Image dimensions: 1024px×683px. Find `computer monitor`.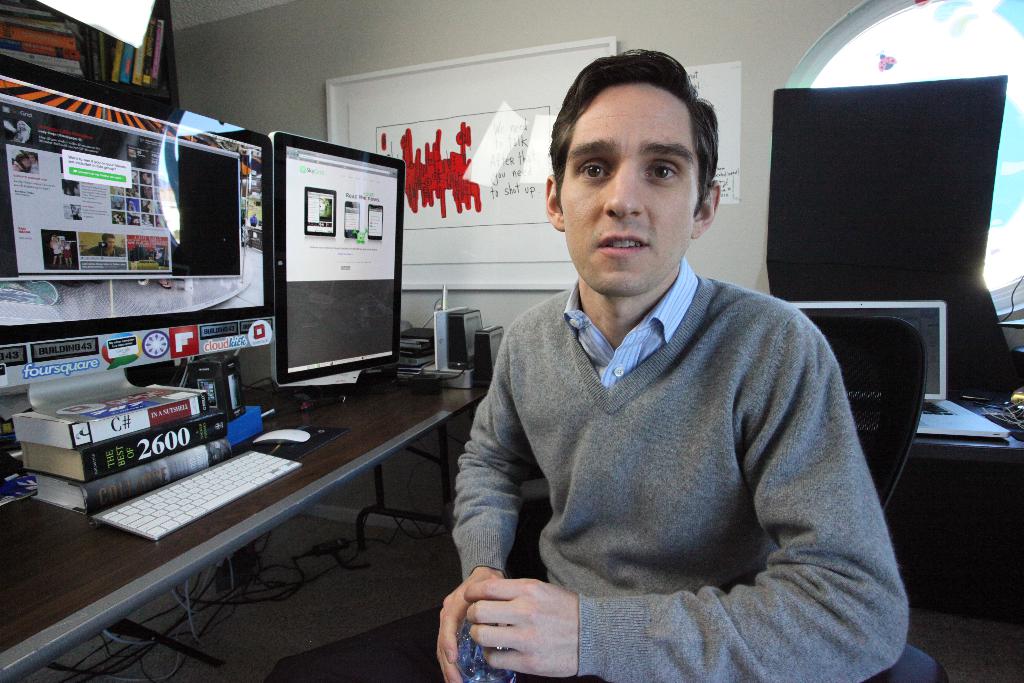
{"left": 252, "top": 128, "right": 399, "bottom": 412}.
